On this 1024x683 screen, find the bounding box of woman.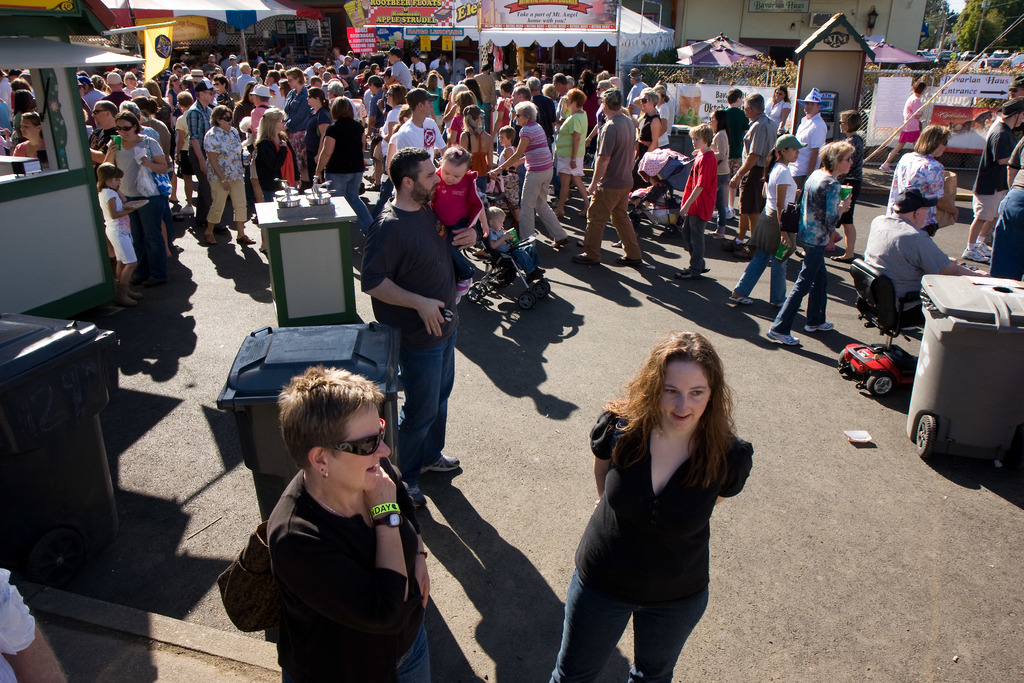
Bounding box: <region>757, 136, 862, 352</region>.
